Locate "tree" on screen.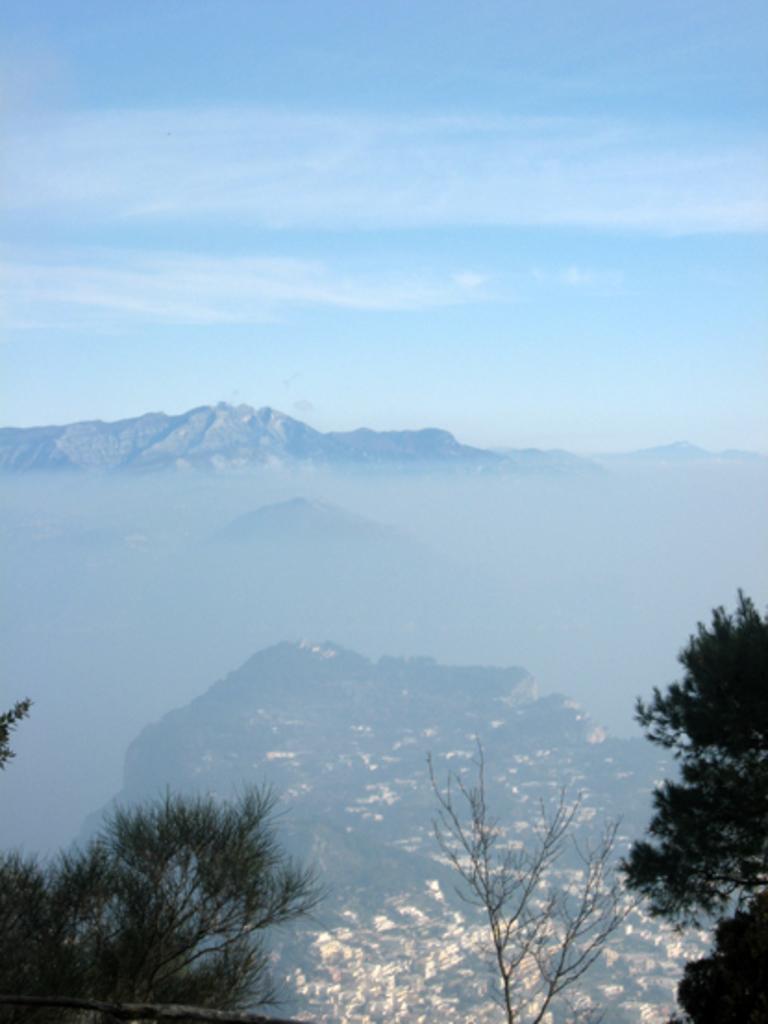
On screen at [x1=0, y1=691, x2=33, y2=768].
